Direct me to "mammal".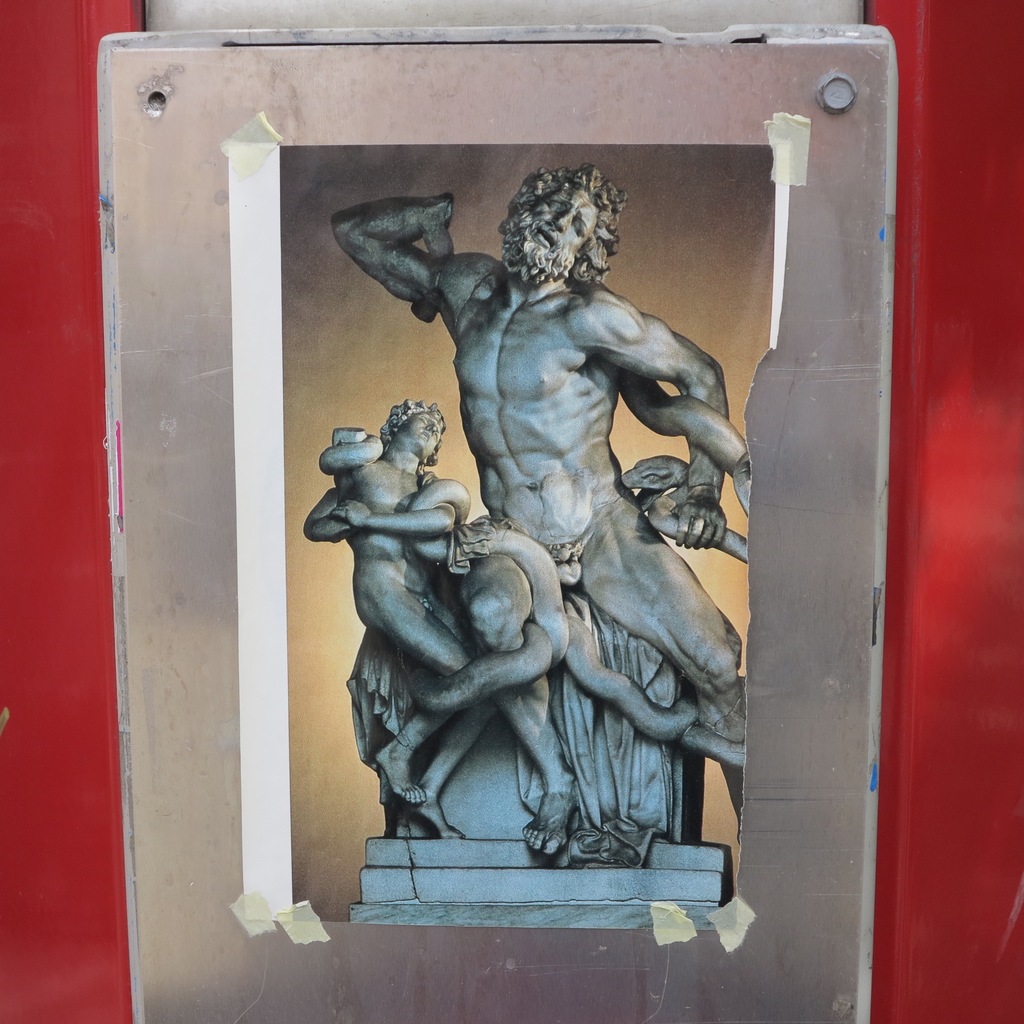
Direction: [left=323, top=161, right=737, bottom=840].
